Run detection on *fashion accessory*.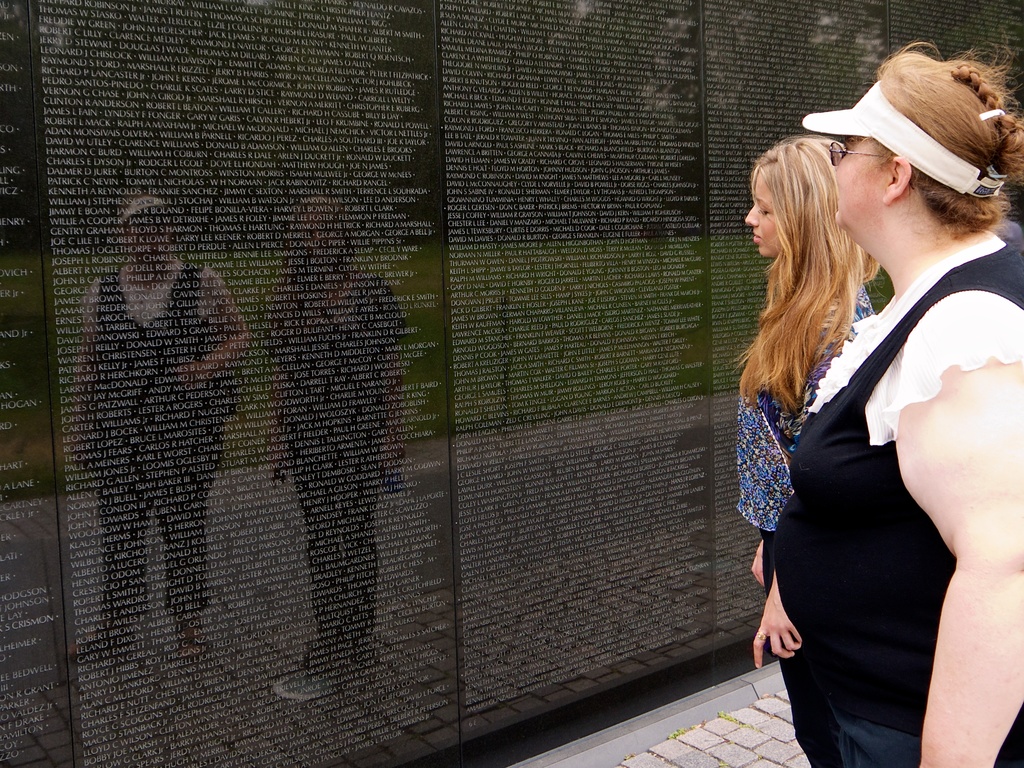
Result: {"x1": 827, "y1": 133, "x2": 895, "y2": 167}.
